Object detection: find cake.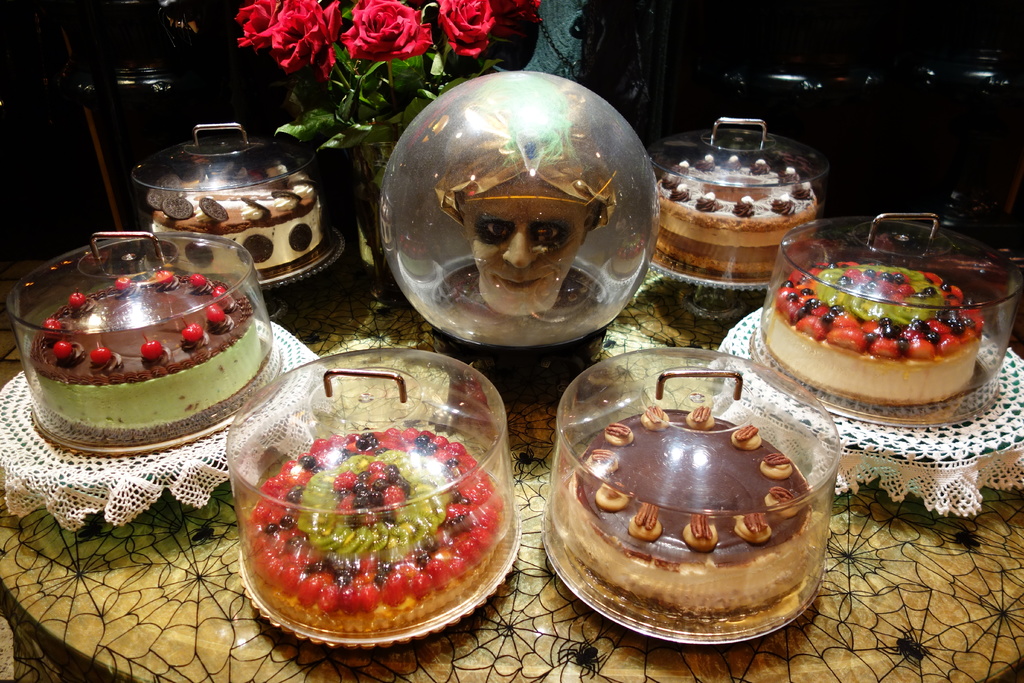
31,270,265,432.
